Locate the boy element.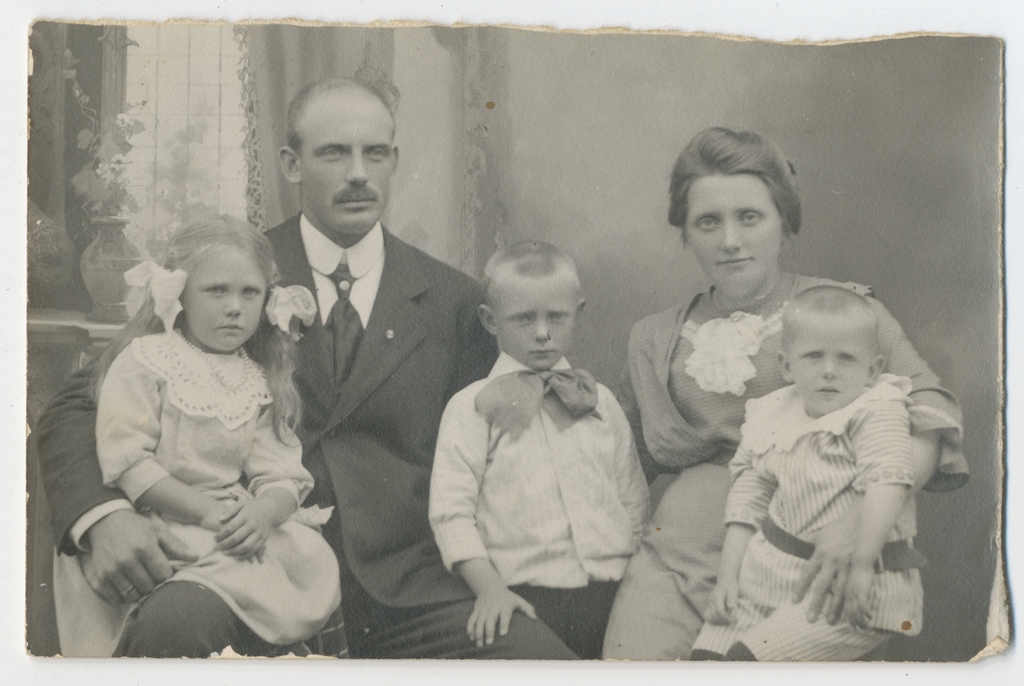
Element bbox: bbox(402, 220, 652, 657).
